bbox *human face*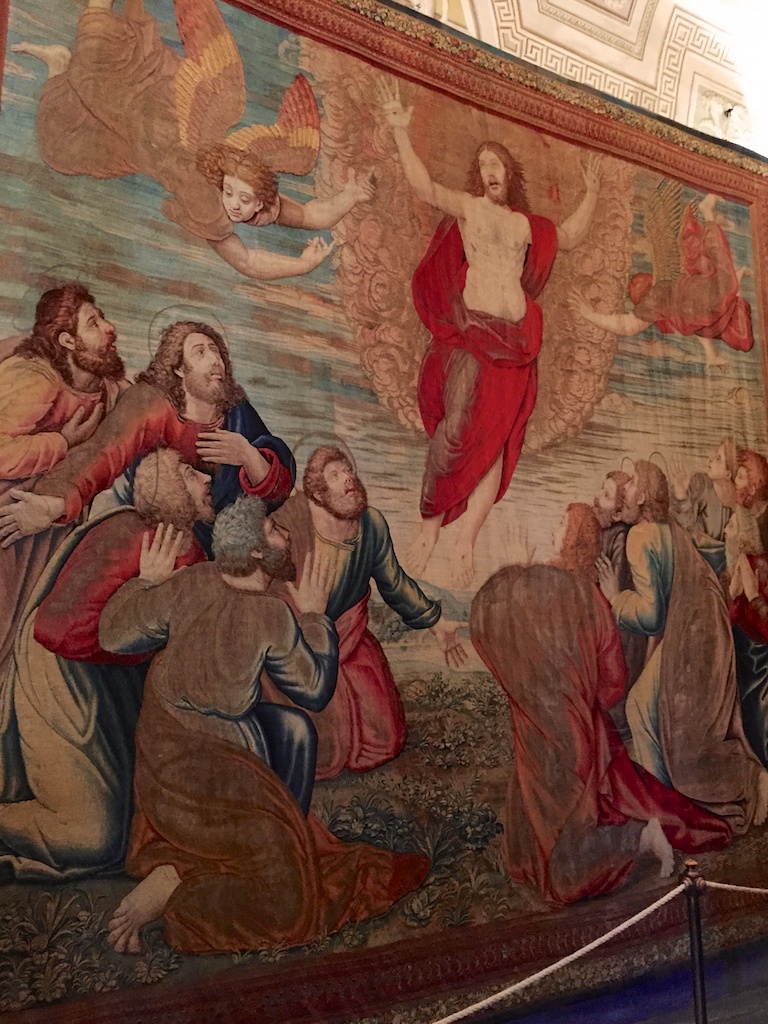
locate(324, 462, 356, 497)
